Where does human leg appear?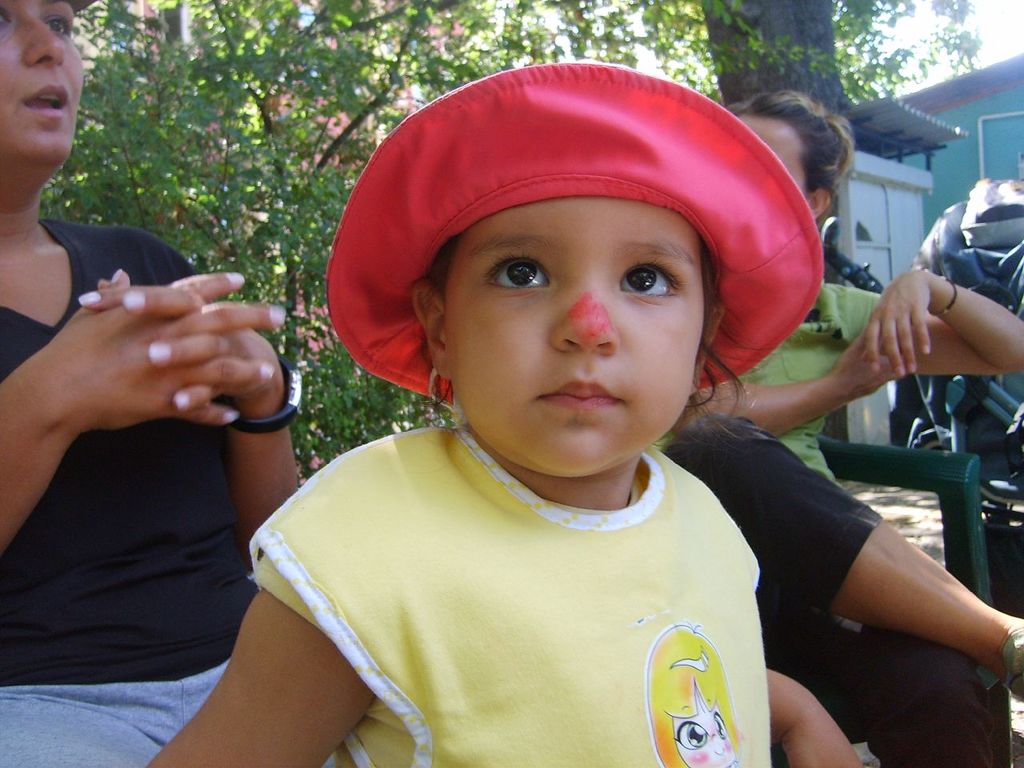
Appears at pyautogui.locateOnScreen(666, 414, 1023, 698).
